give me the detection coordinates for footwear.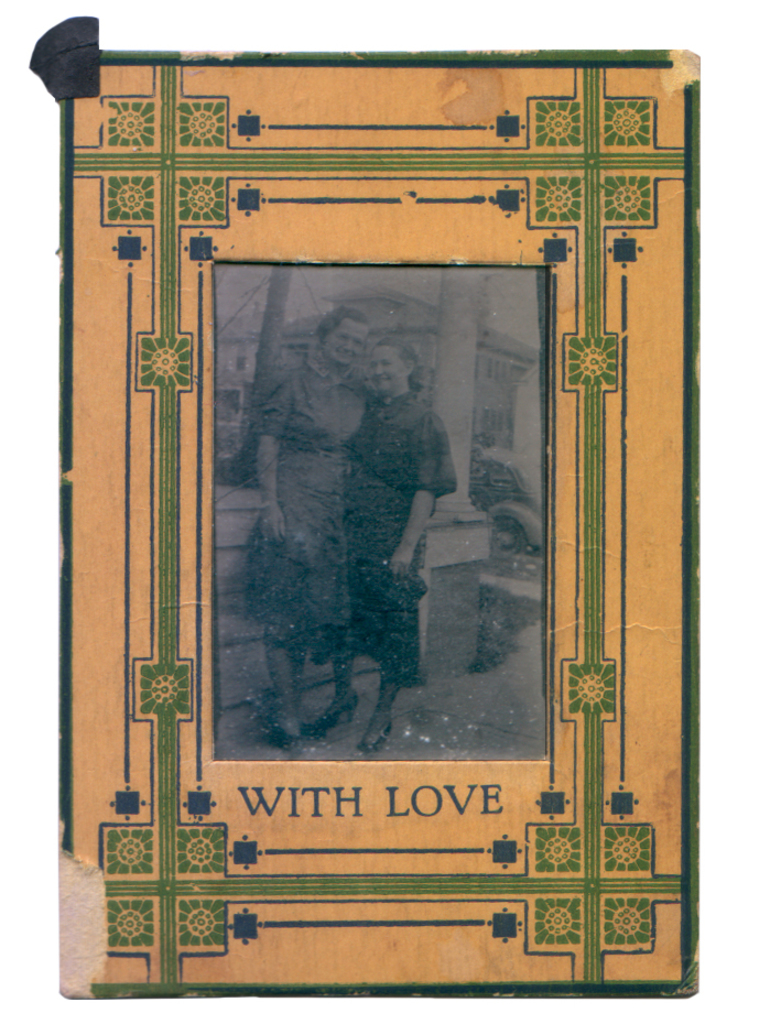
[316, 694, 351, 740].
